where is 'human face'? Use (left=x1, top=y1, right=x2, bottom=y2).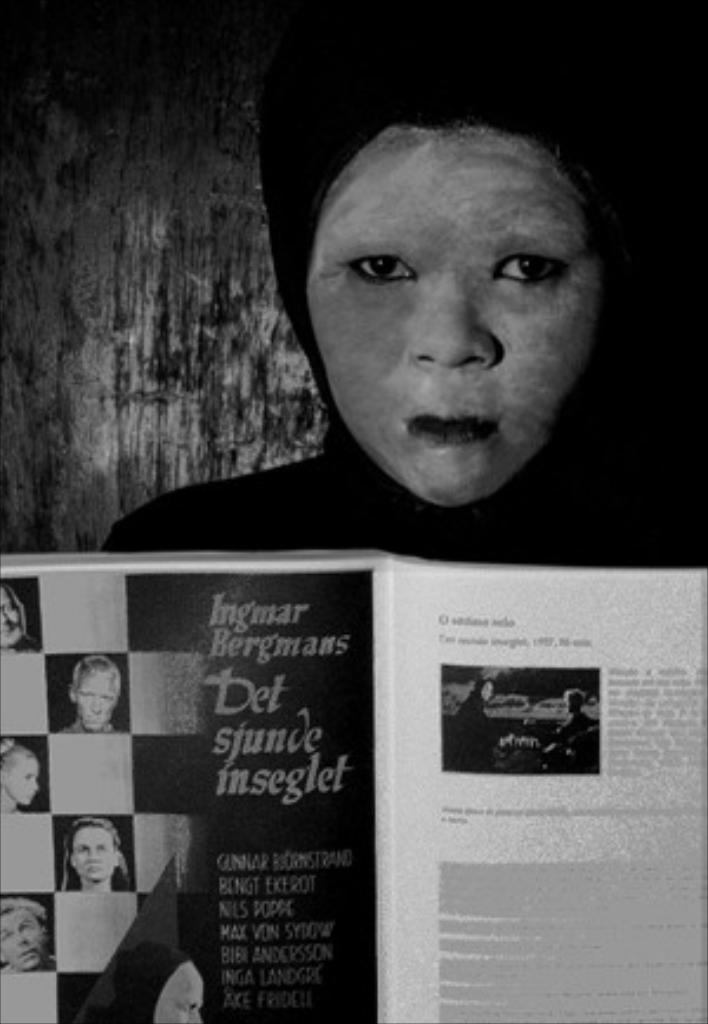
(left=5, top=760, right=40, bottom=807).
